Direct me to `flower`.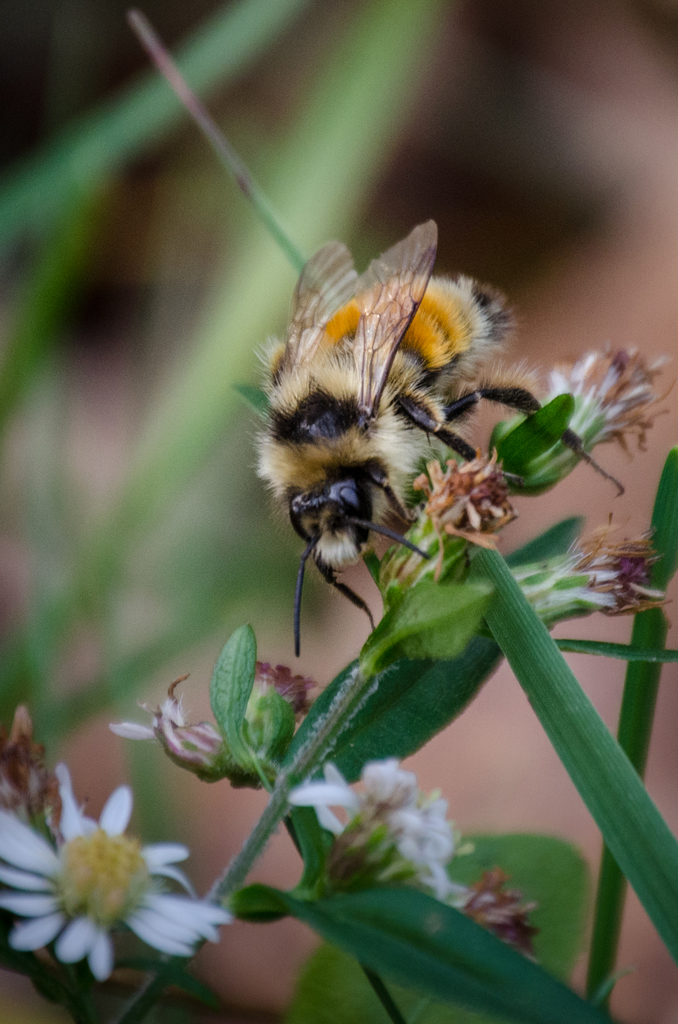
Direction: (0, 756, 223, 987).
